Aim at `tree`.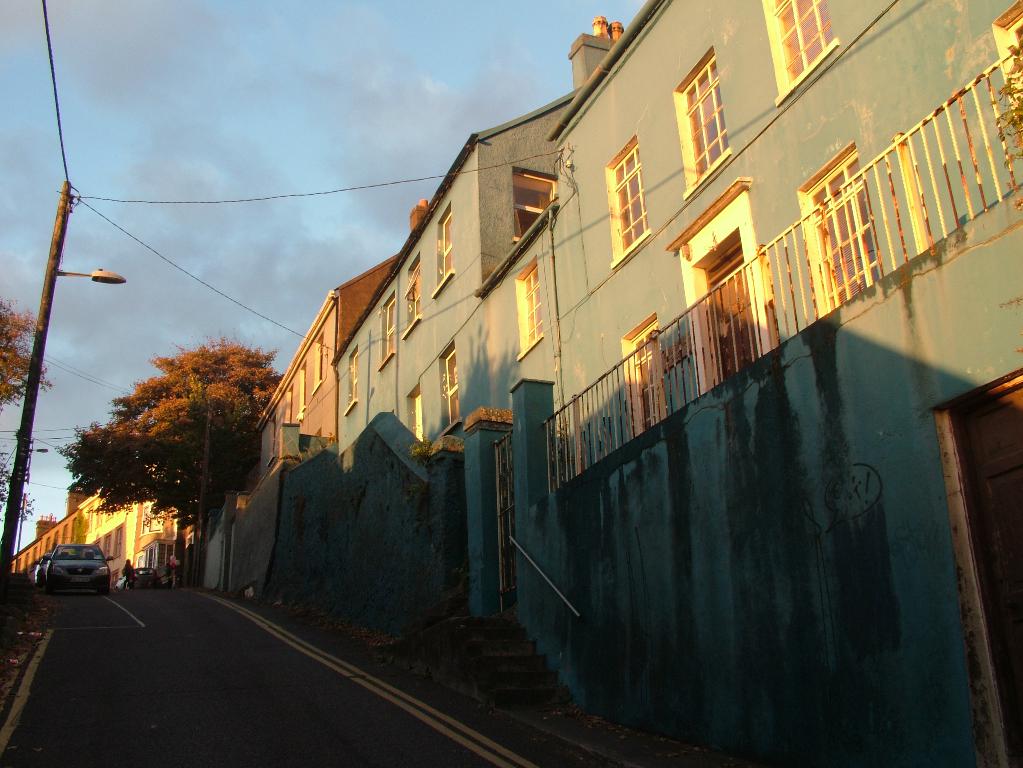
Aimed at detection(65, 333, 291, 570).
